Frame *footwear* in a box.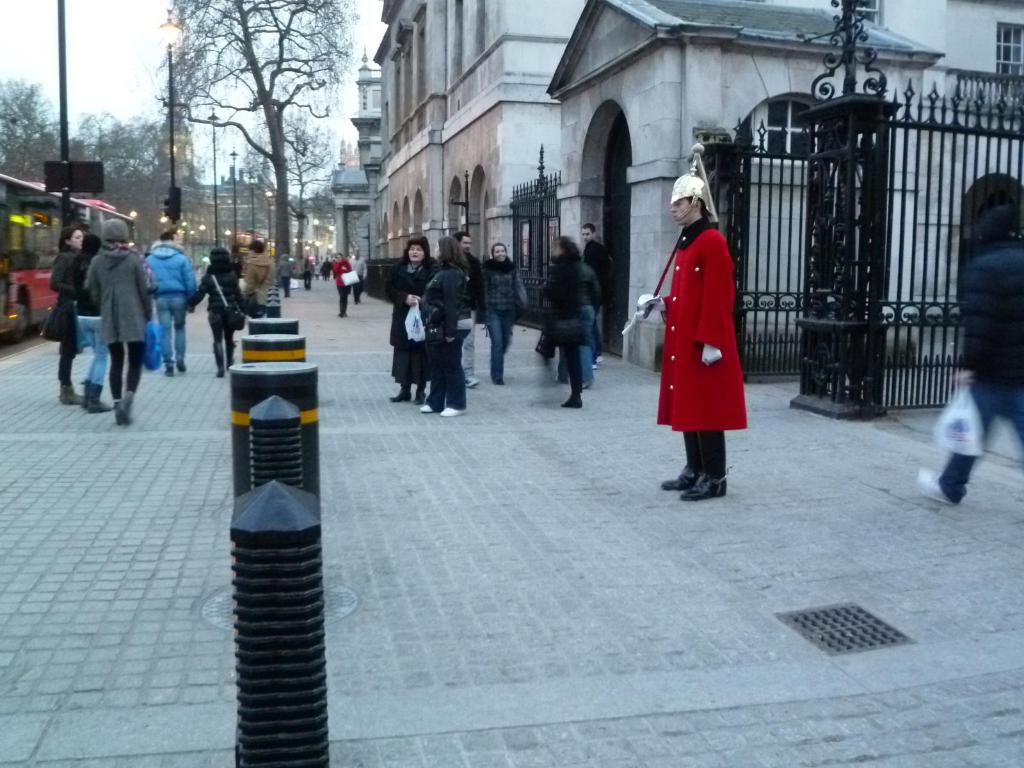
select_region(439, 405, 467, 416).
